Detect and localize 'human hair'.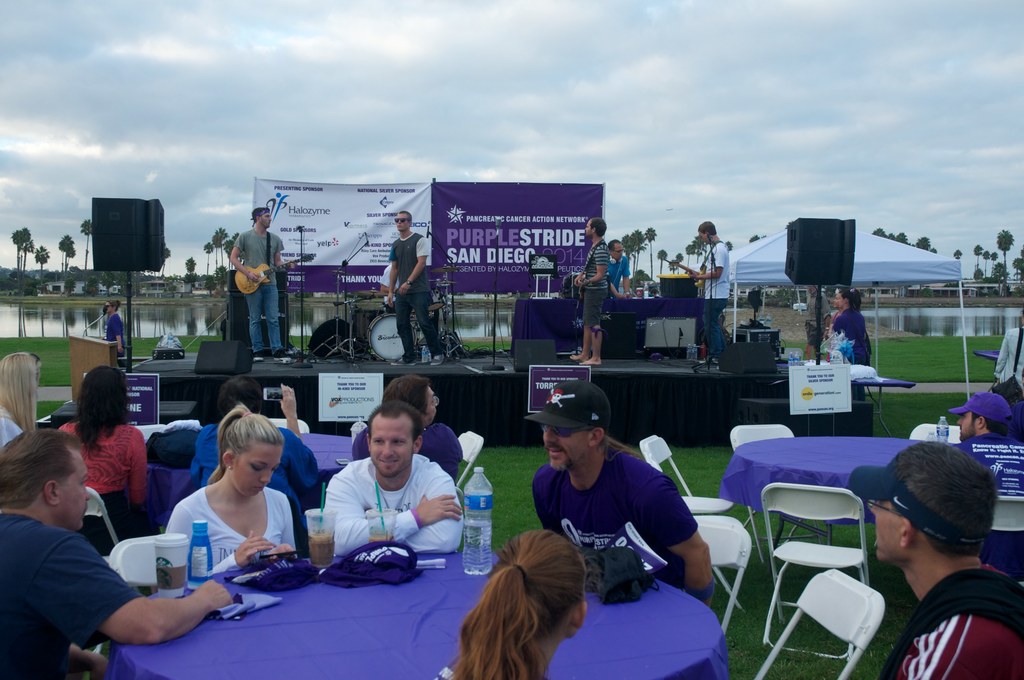
Localized at [x1=381, y1=375, x2=430, y2=418].
